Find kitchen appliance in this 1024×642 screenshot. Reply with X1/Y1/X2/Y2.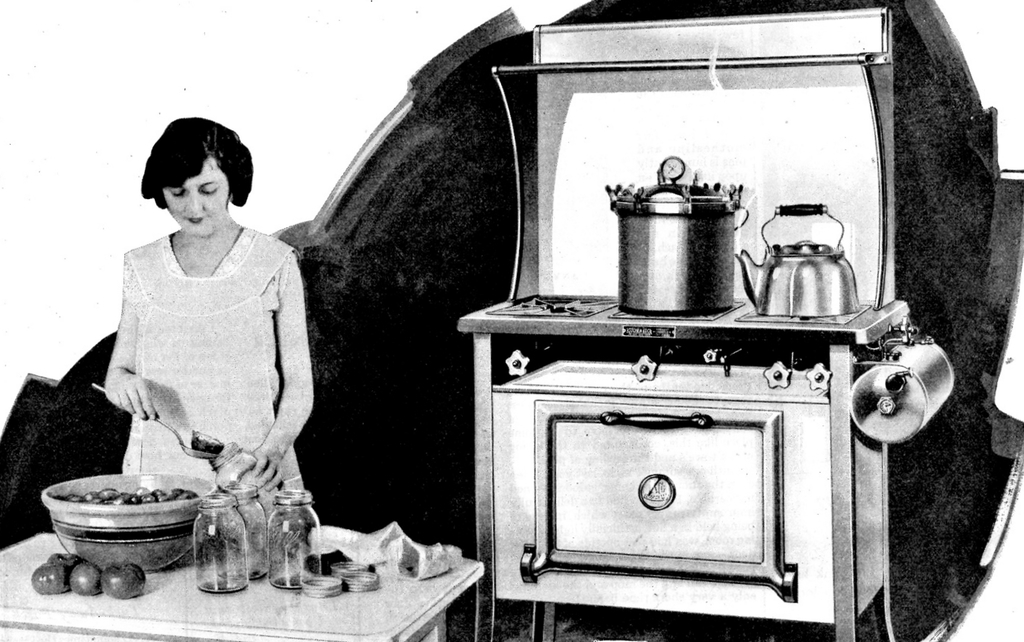
605/149/747/316.
